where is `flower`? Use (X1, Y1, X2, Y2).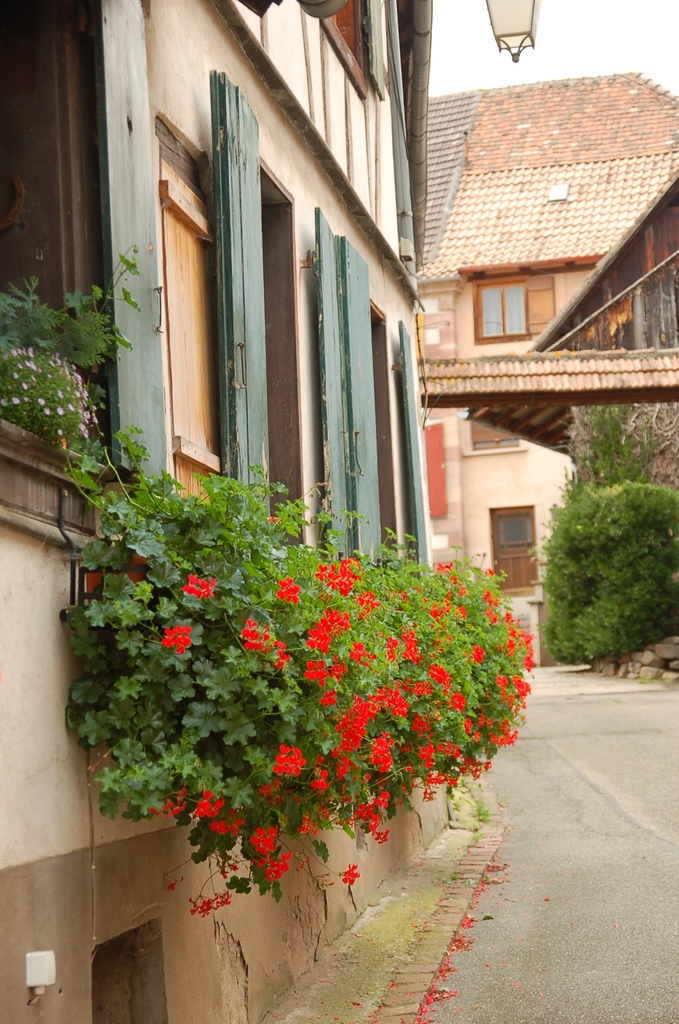
(162, 625, 192, 659).
